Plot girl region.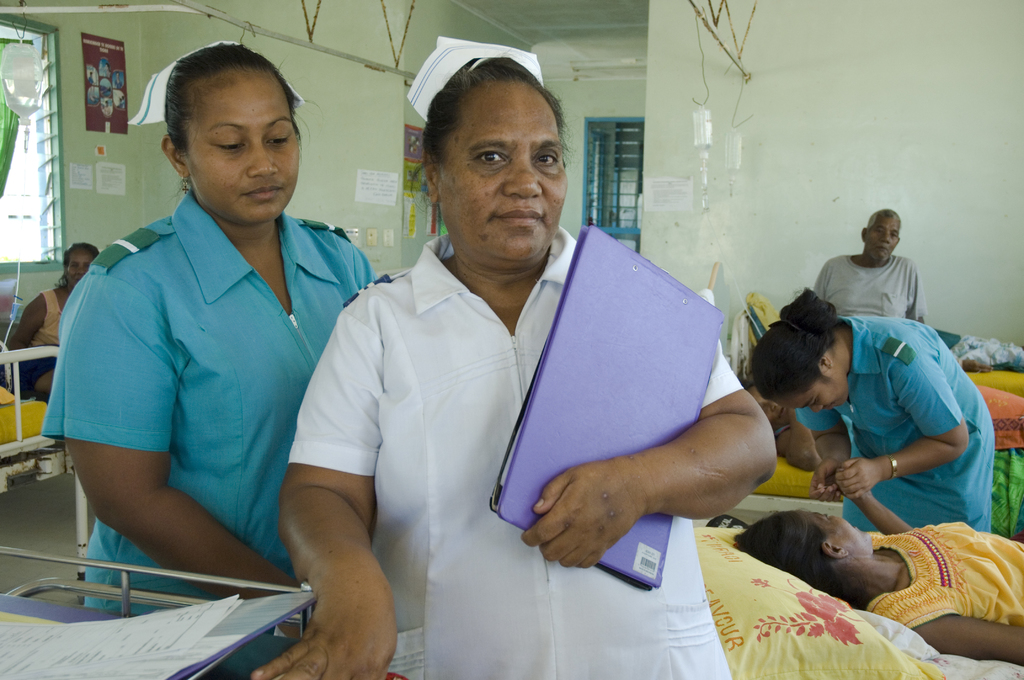
Plotted at bbox=[724, 461, 1023, 665].
